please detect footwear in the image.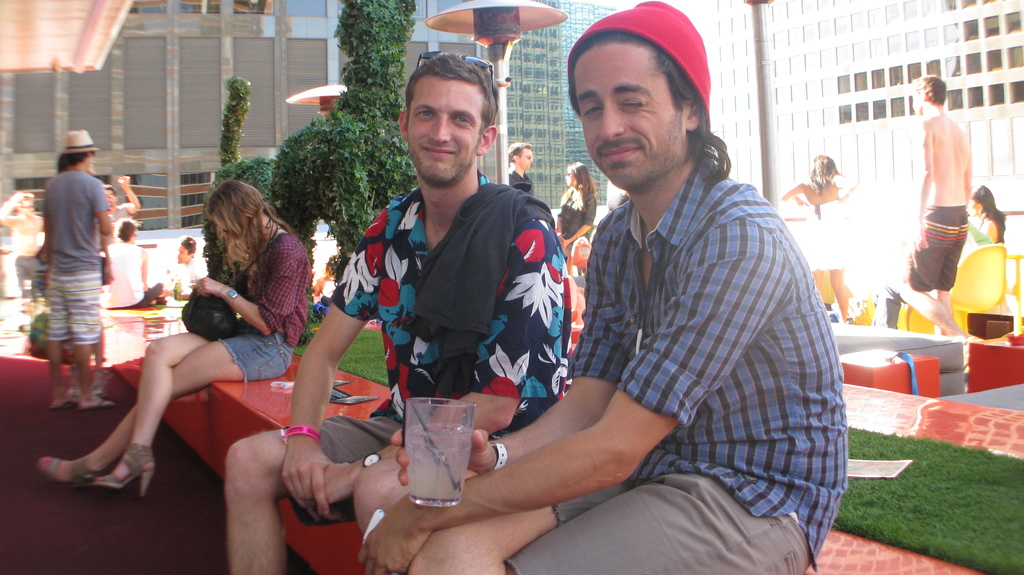
l=74, t=392, r=120, b=414.
